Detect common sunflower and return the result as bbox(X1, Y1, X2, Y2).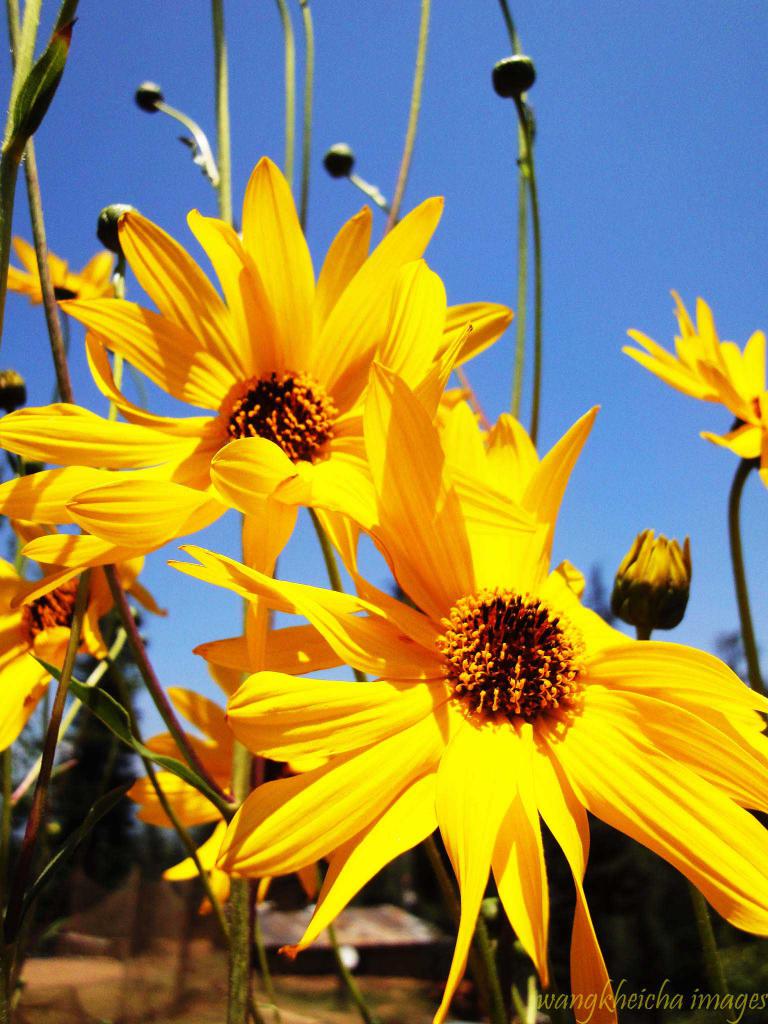
bbox(159, 388, 767, 1009).
